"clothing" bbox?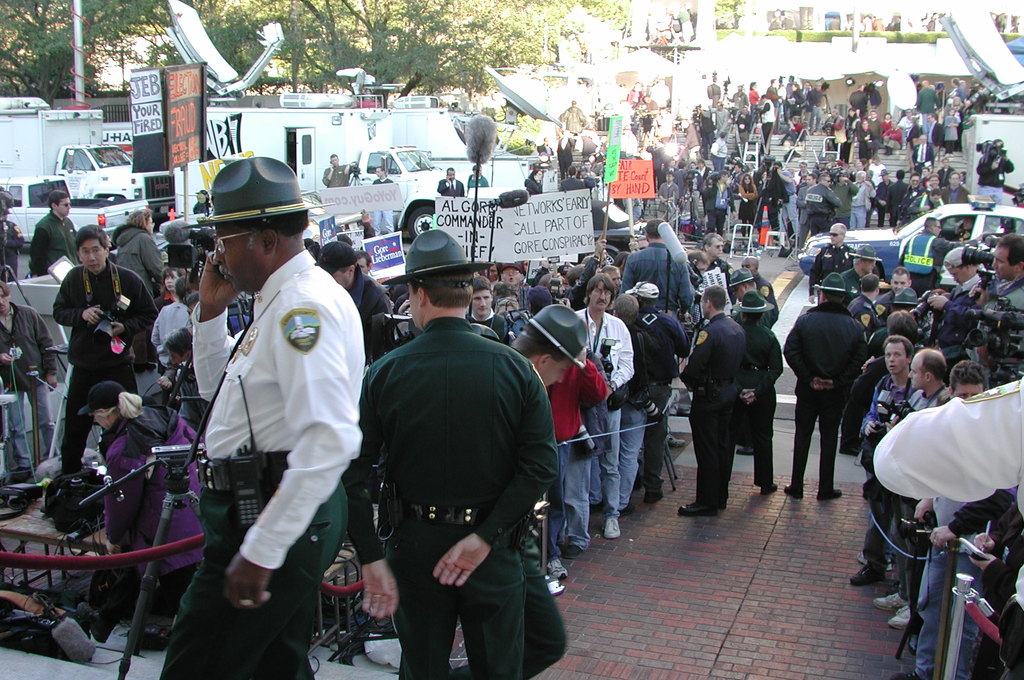
select_region(684, 311, 745, 502)
